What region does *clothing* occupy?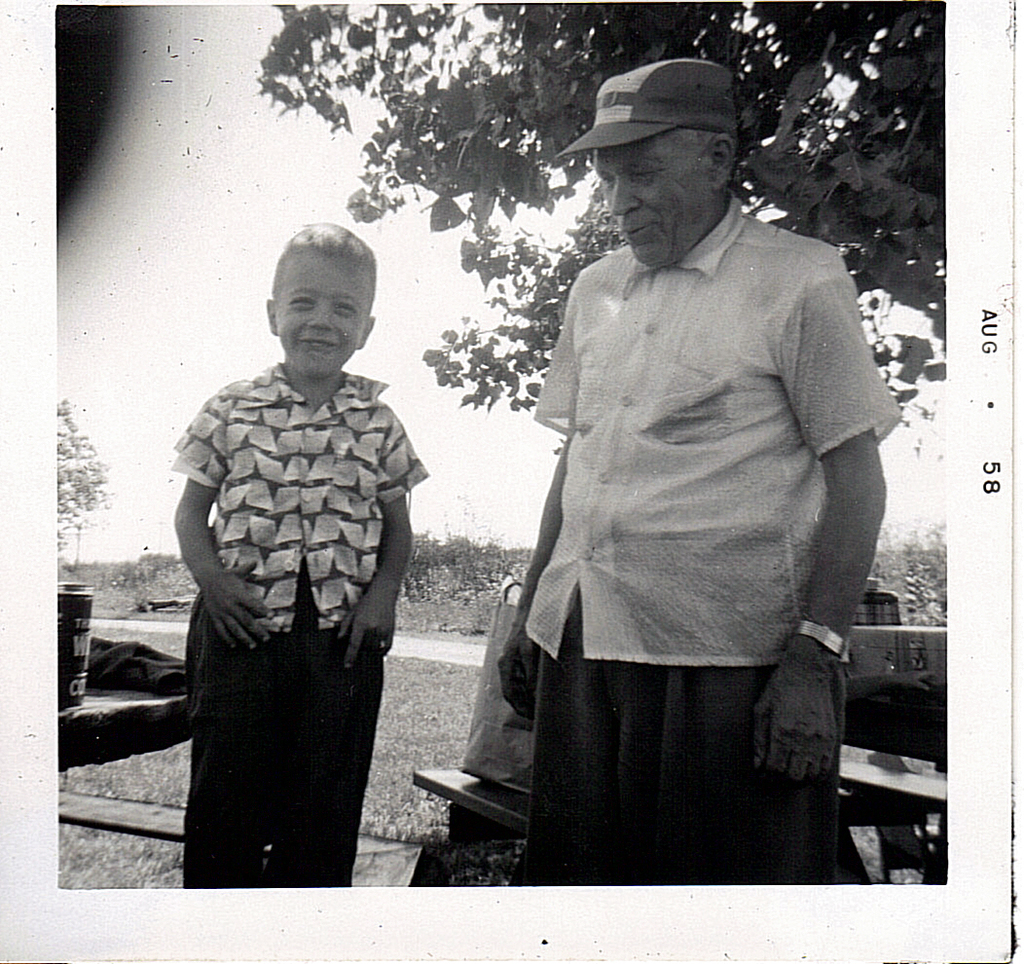
{"x1": 522, "y1": 193, "x2": 901, "y2": 884}.
